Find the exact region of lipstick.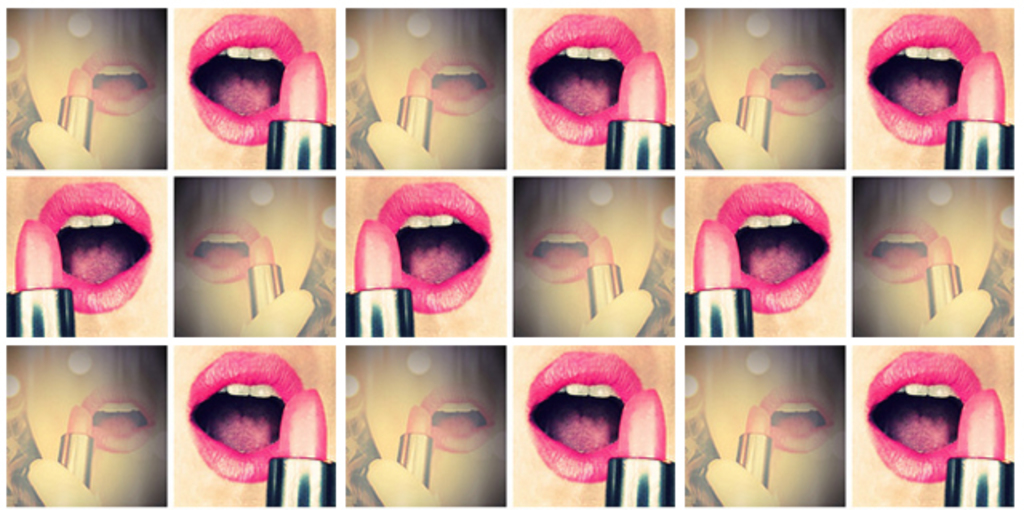
Exact region: BBox(80, 384, 155, 454).
